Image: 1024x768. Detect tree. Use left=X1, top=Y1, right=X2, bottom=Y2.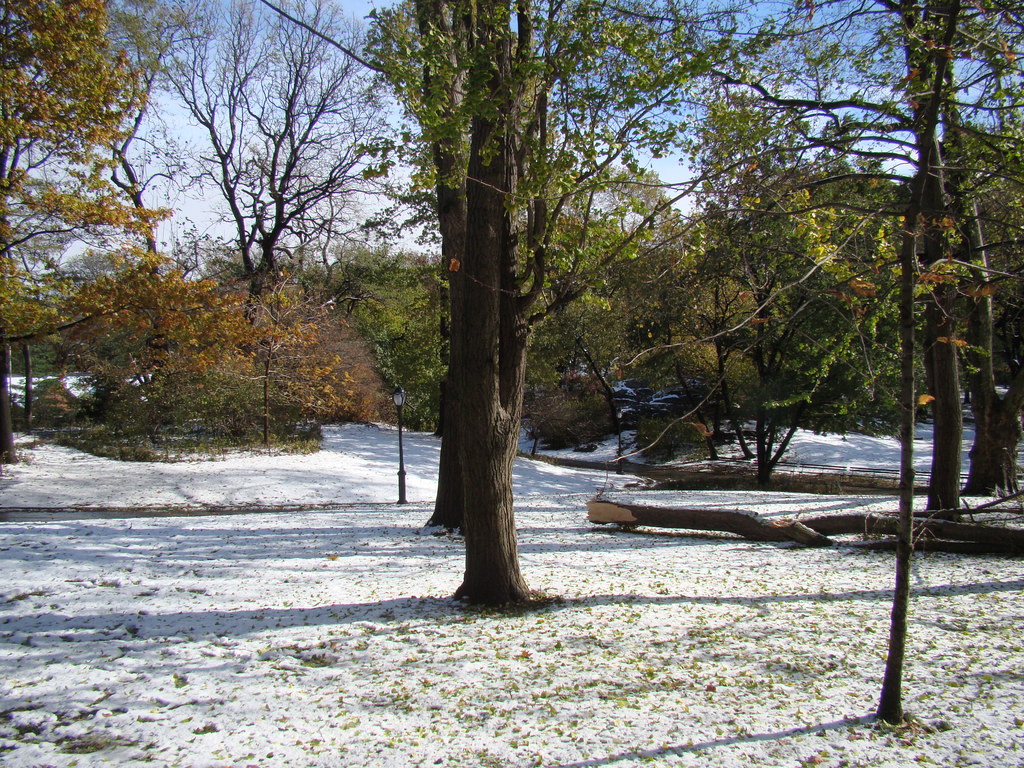
left=682, top=0, right=1023, bottom=726.
